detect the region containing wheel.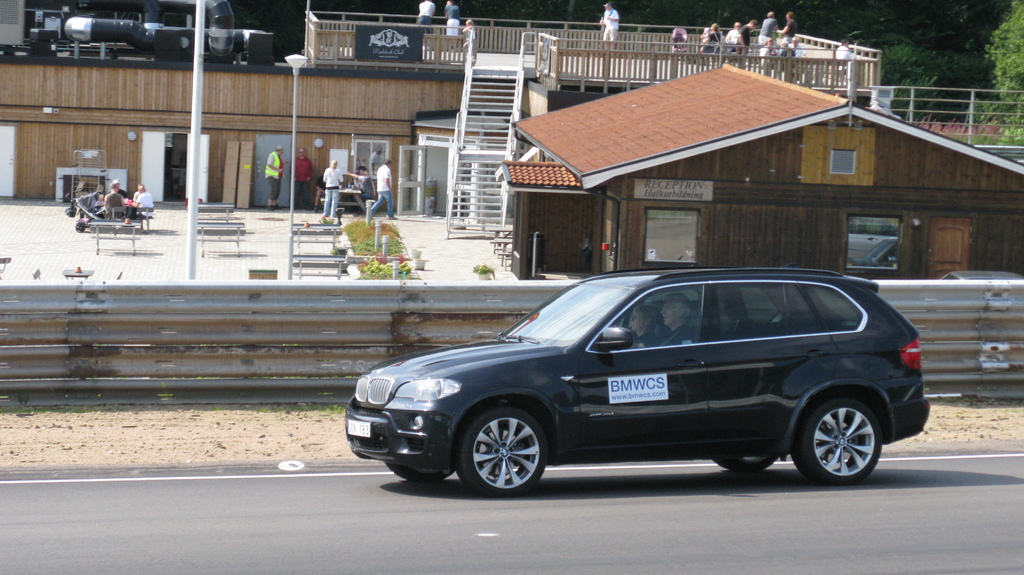
74, 222, 84, 232.
